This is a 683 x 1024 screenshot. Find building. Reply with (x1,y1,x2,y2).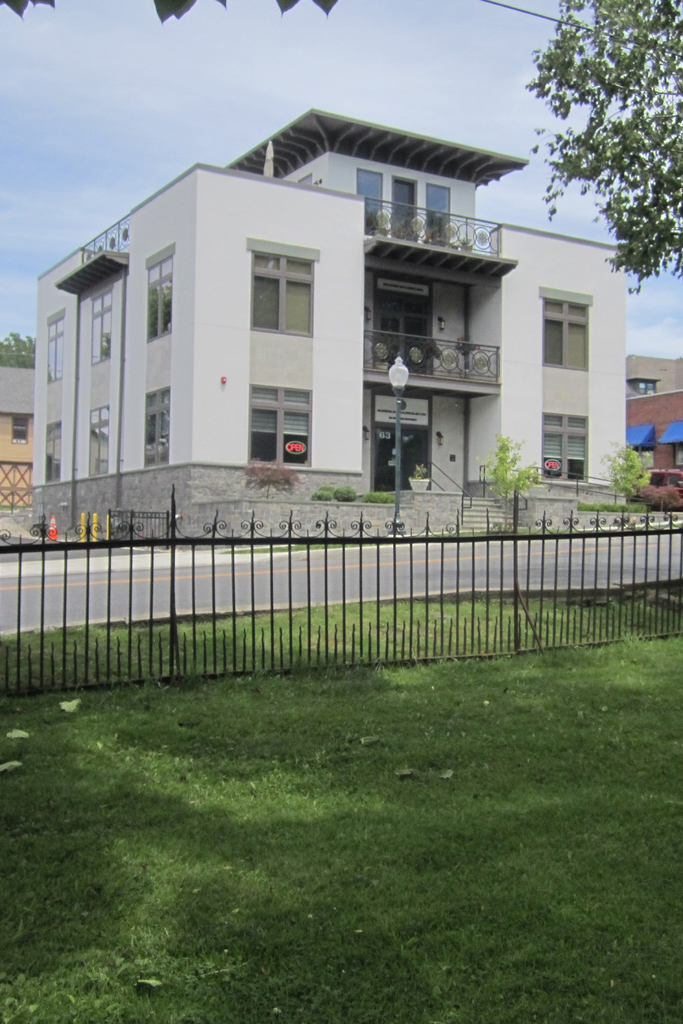
(628,354,682,401).
